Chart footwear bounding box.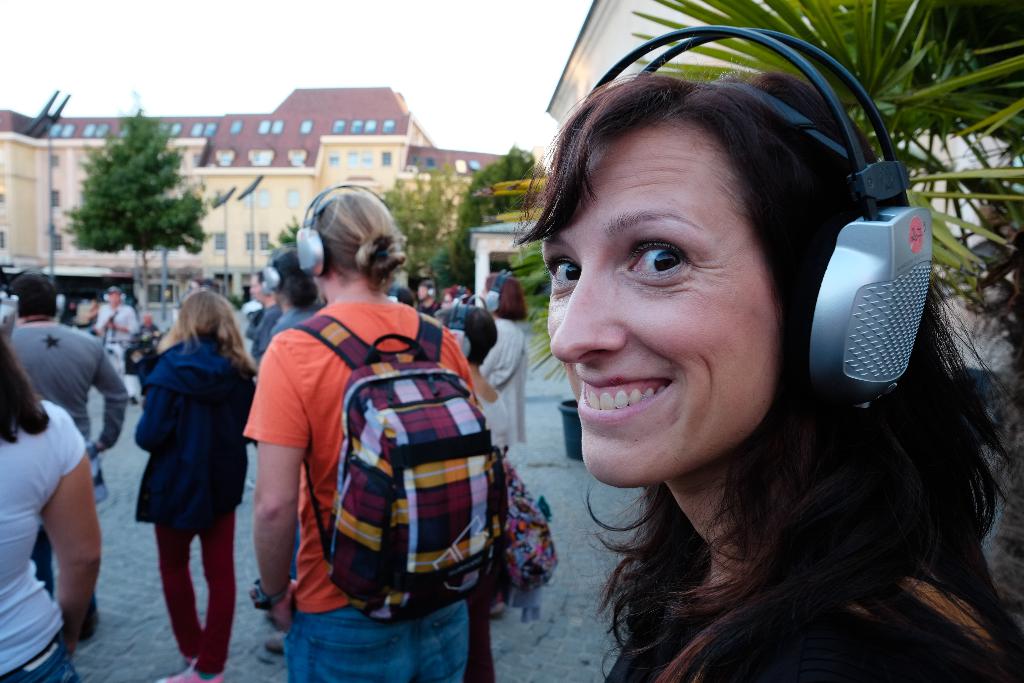
Charted: 159/657/223/682.
